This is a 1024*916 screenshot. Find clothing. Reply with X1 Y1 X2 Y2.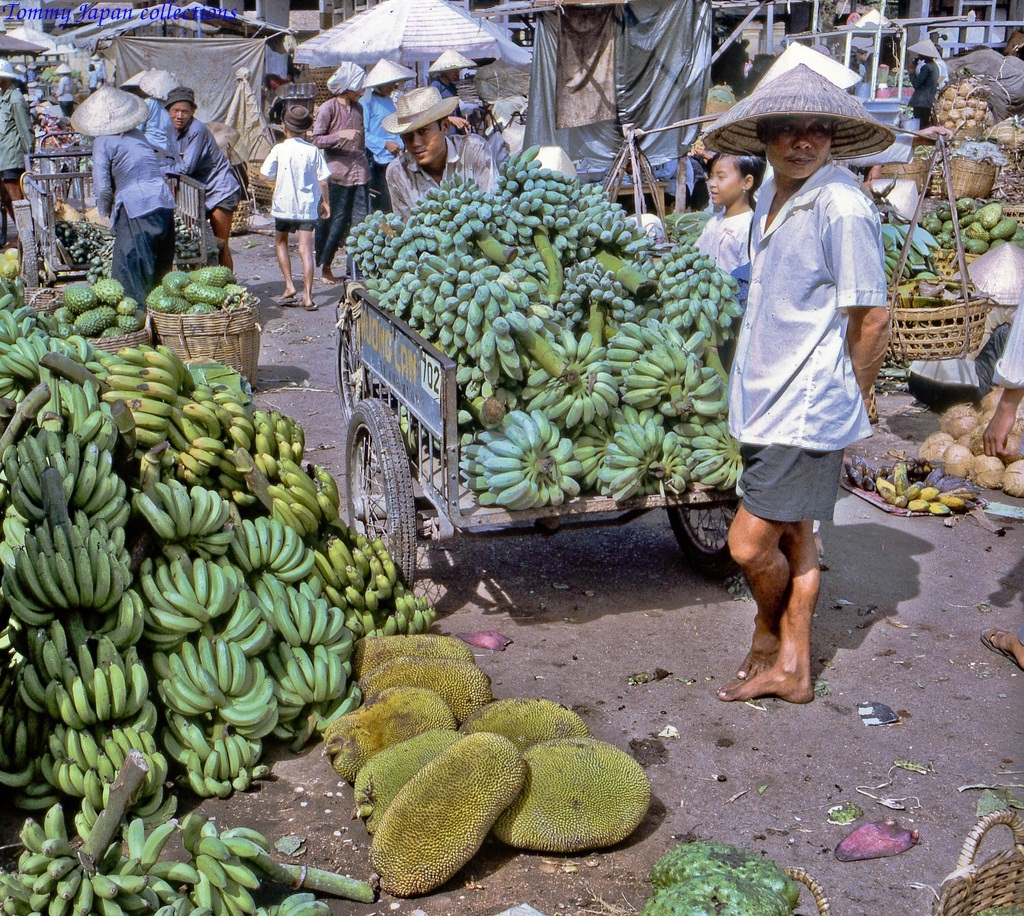
0 84 34 226.
